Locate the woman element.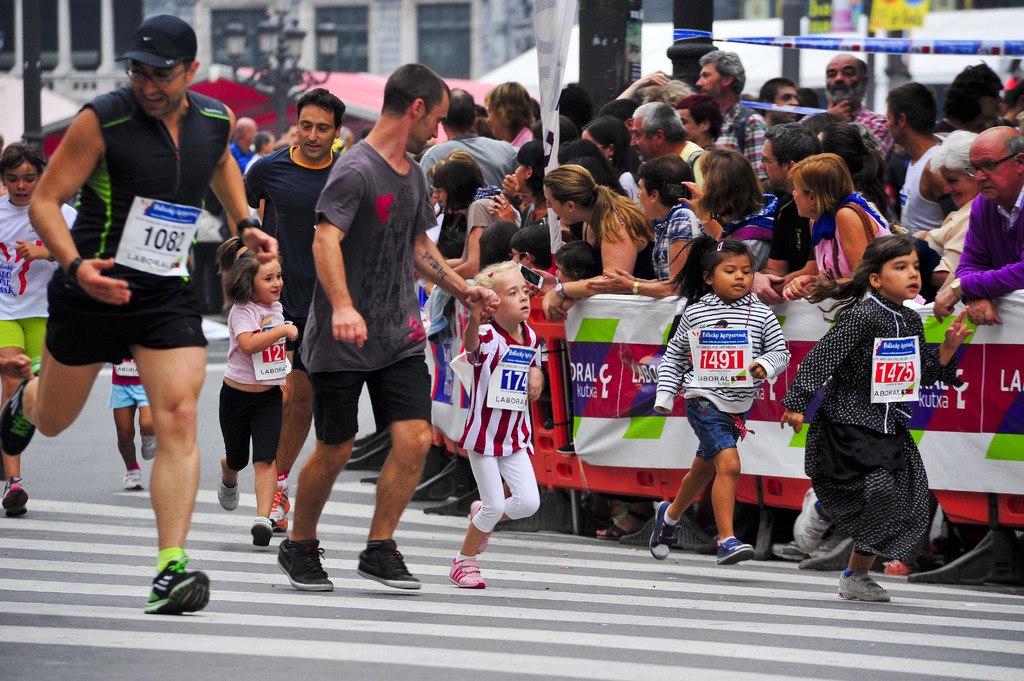
Element bbox: <box>676,146,778,276</box>.
